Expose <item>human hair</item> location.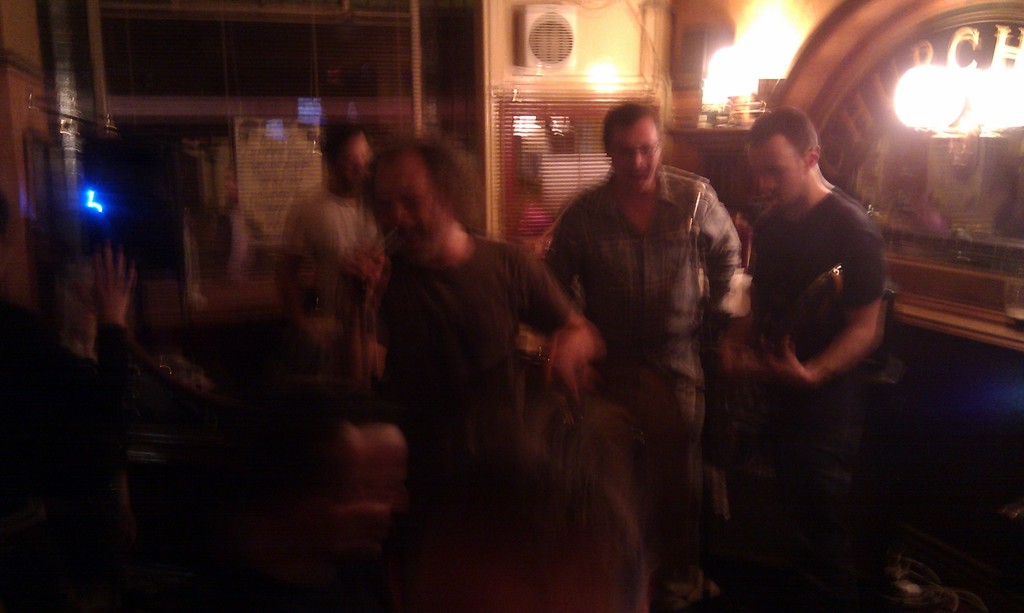
Exposed at [314,122,372,173].
